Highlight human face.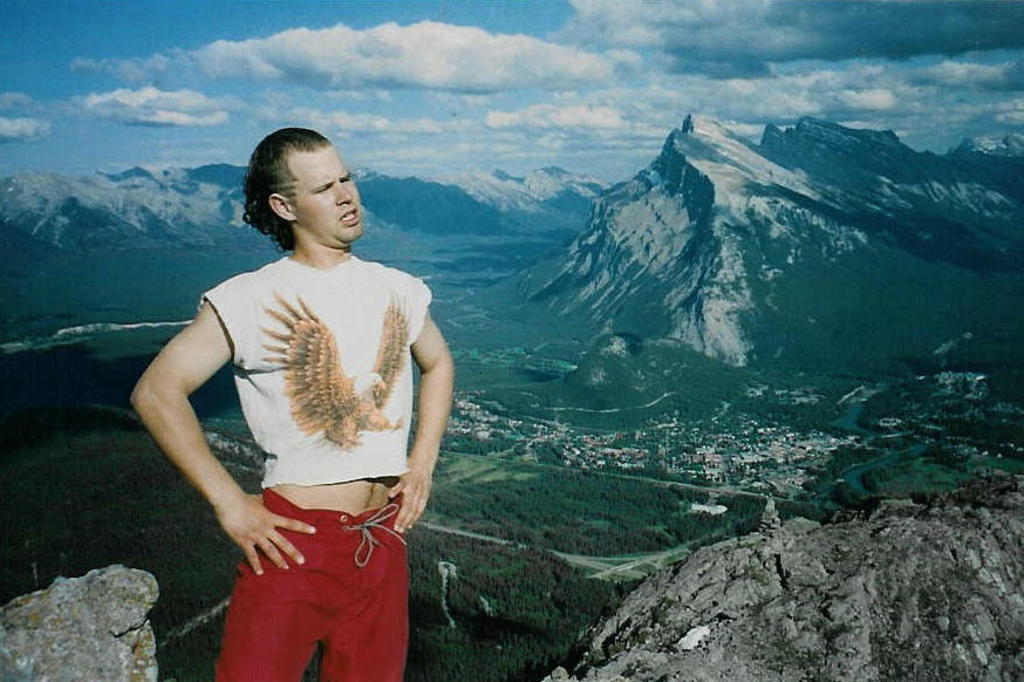
Highlighted region: <region>289, 141, 366, 243</region>.
